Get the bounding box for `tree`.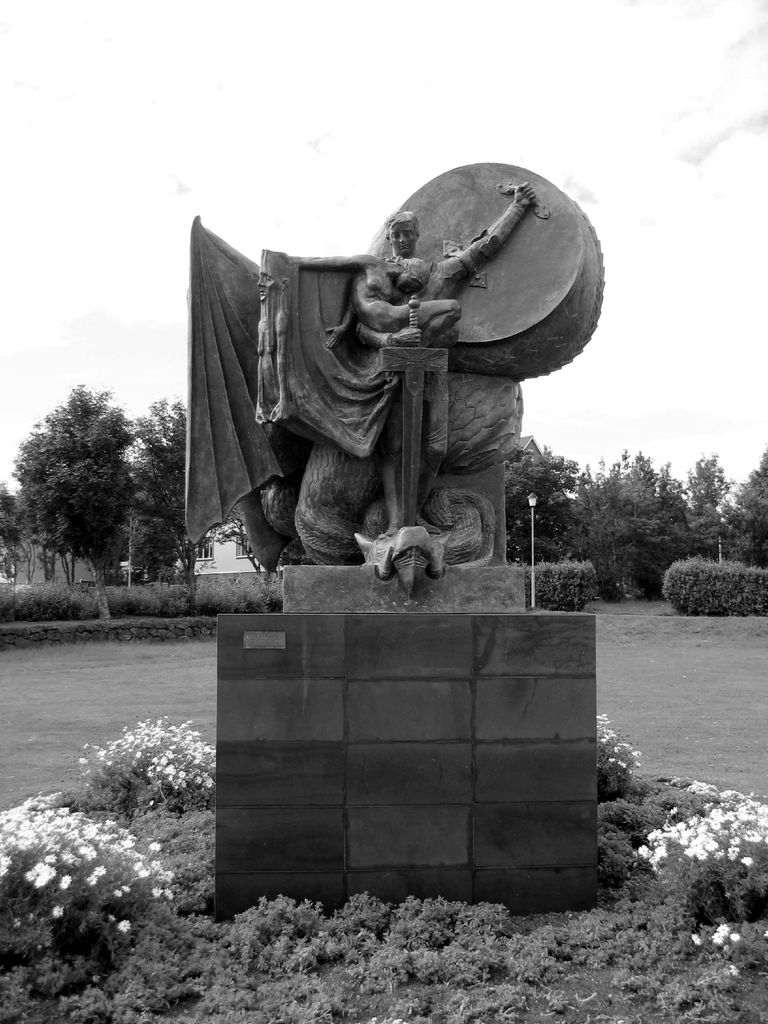
rect(19, 356, 156, 610).
